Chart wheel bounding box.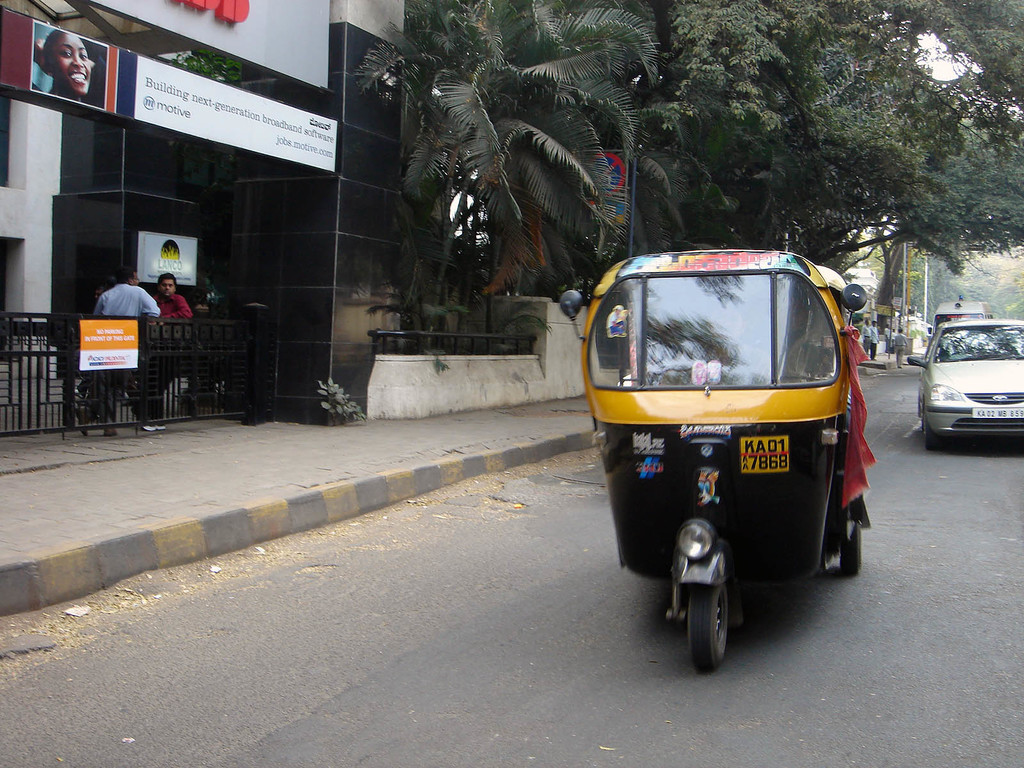
Charted: <region>685, 582, 732, 679</region>.
